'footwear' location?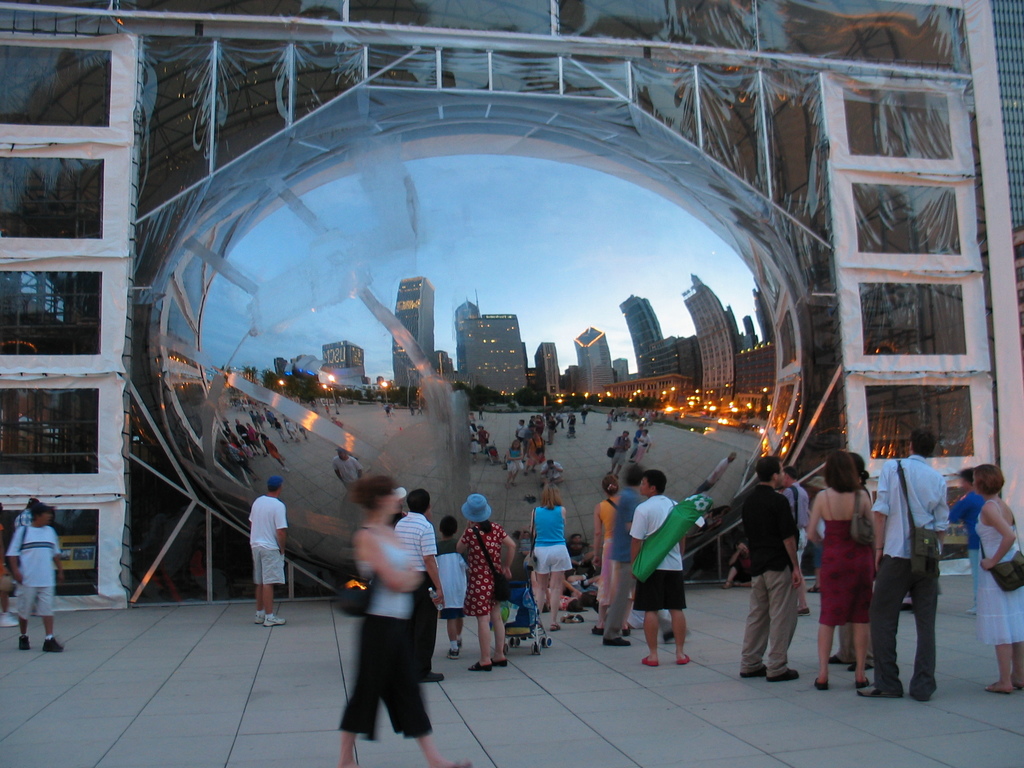
[left=41, top=636, right=61, bottom=651]
